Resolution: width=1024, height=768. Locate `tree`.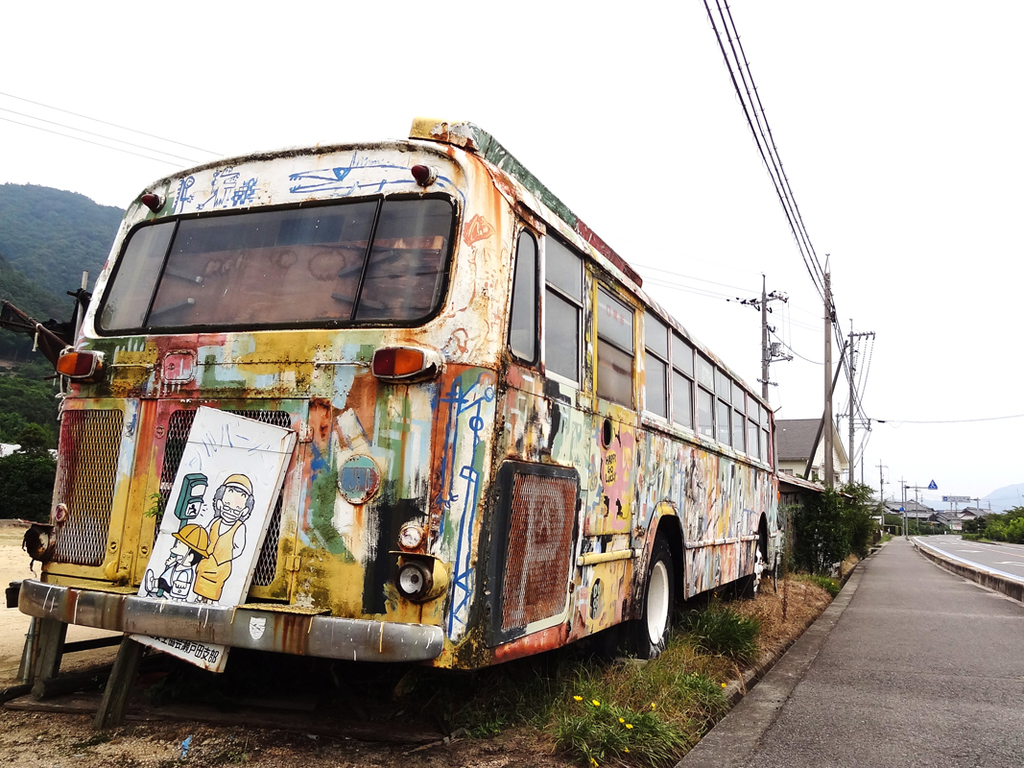
(left=15, top=421, right=42, bottom=457).
